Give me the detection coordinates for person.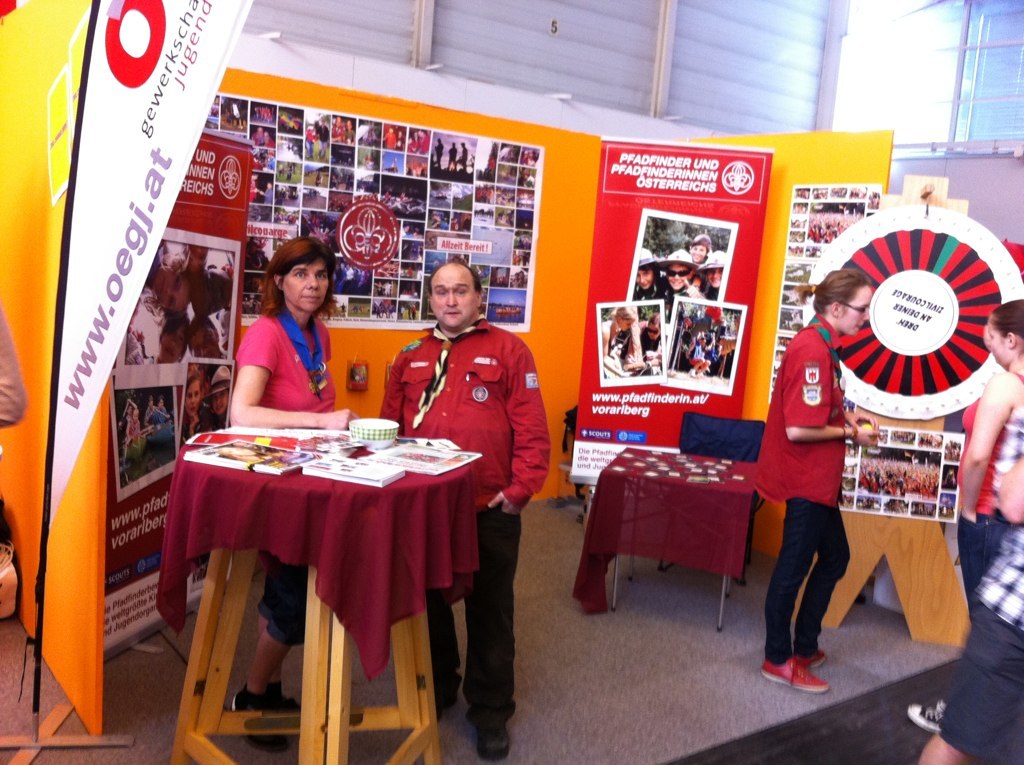
(left=227, top=236, right=357, bottom=760).
